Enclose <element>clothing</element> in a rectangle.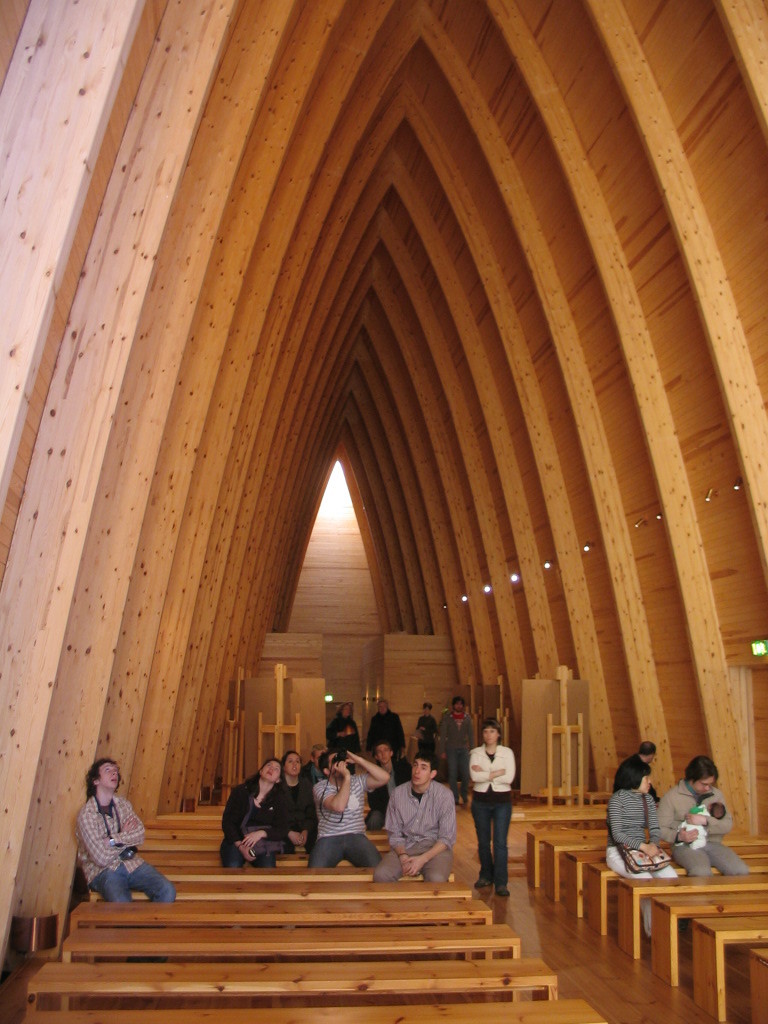
bbox(280, 774, 311, 831).
